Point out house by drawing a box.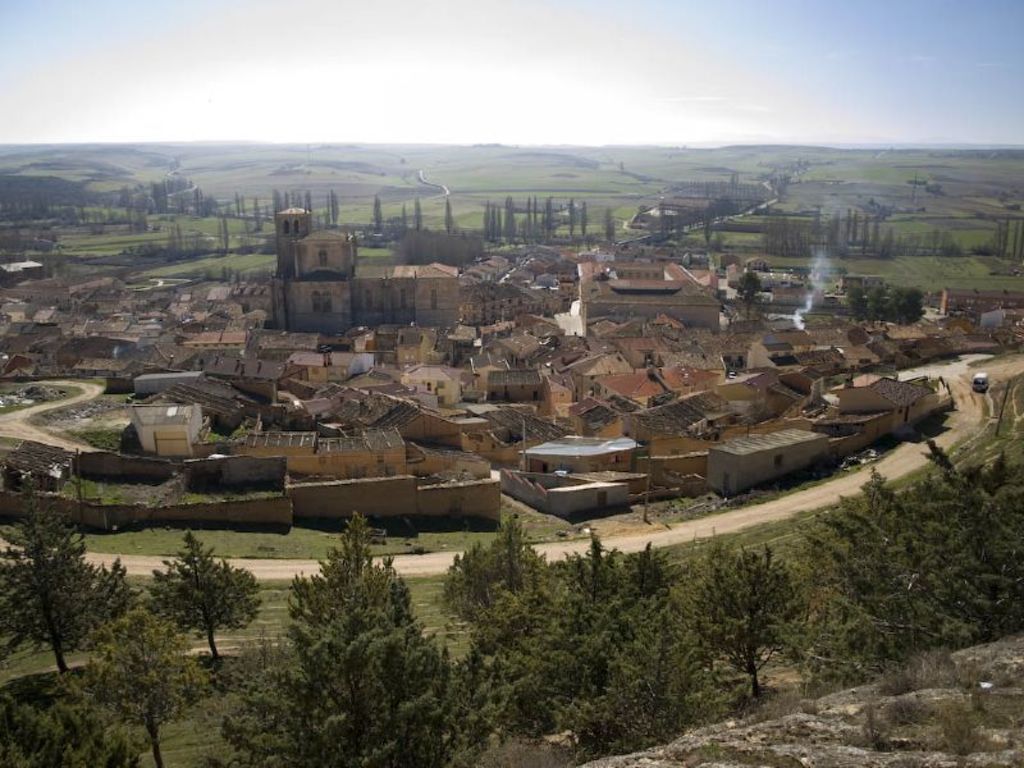
{"left": 236, "top": 321, "right": 323, "bottom": 369}.
